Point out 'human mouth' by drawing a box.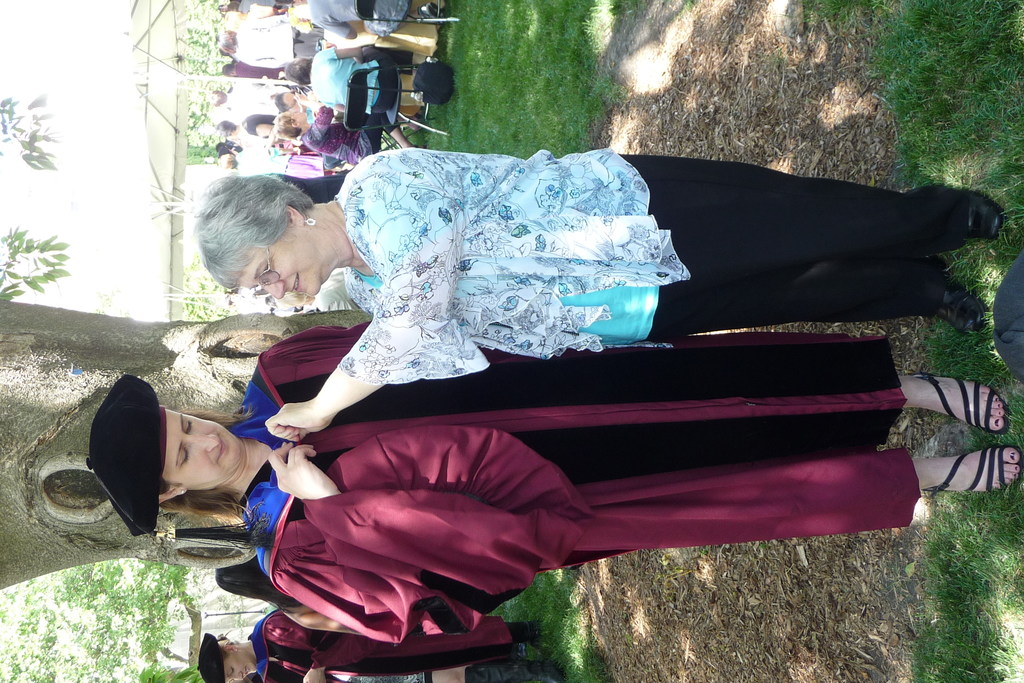
(216,434,225,457).
